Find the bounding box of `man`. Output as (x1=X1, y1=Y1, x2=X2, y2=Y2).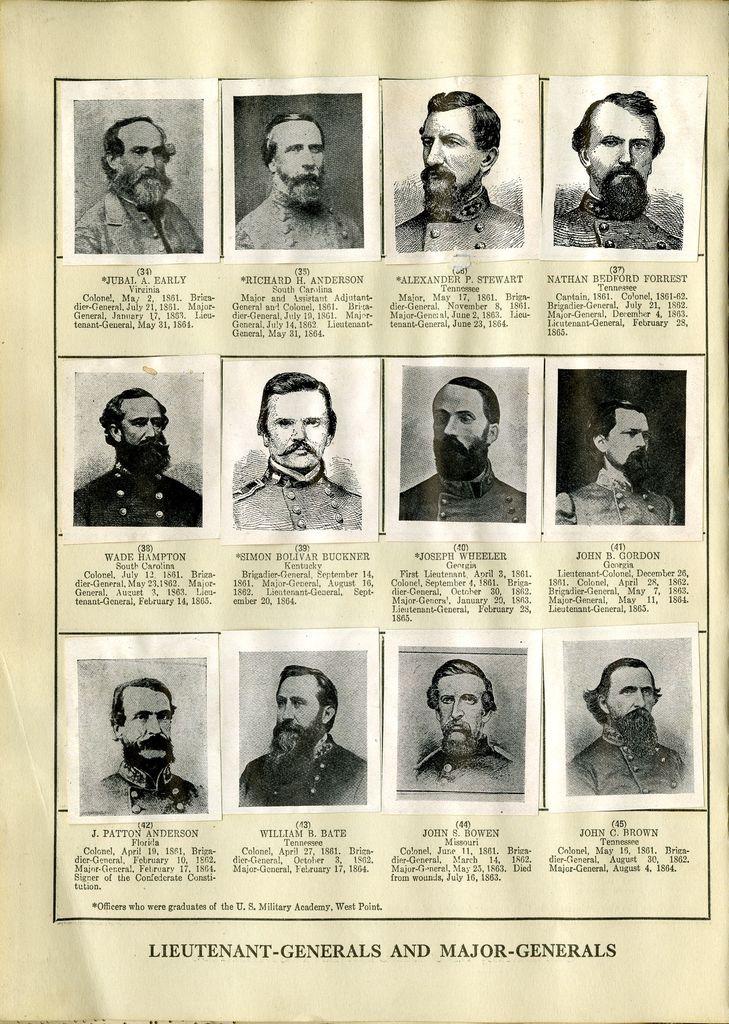
(x1=71, y1=106, x2=199, y2=252).
